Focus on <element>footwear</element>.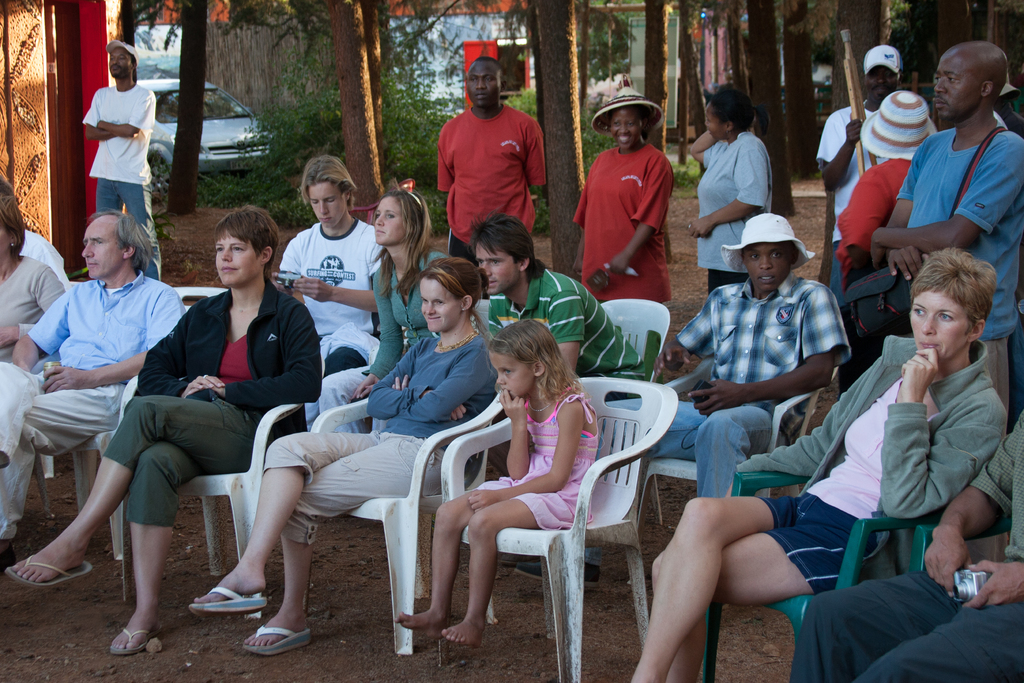
Focused at x1=108, y1=625, x2=163, y2=659.
